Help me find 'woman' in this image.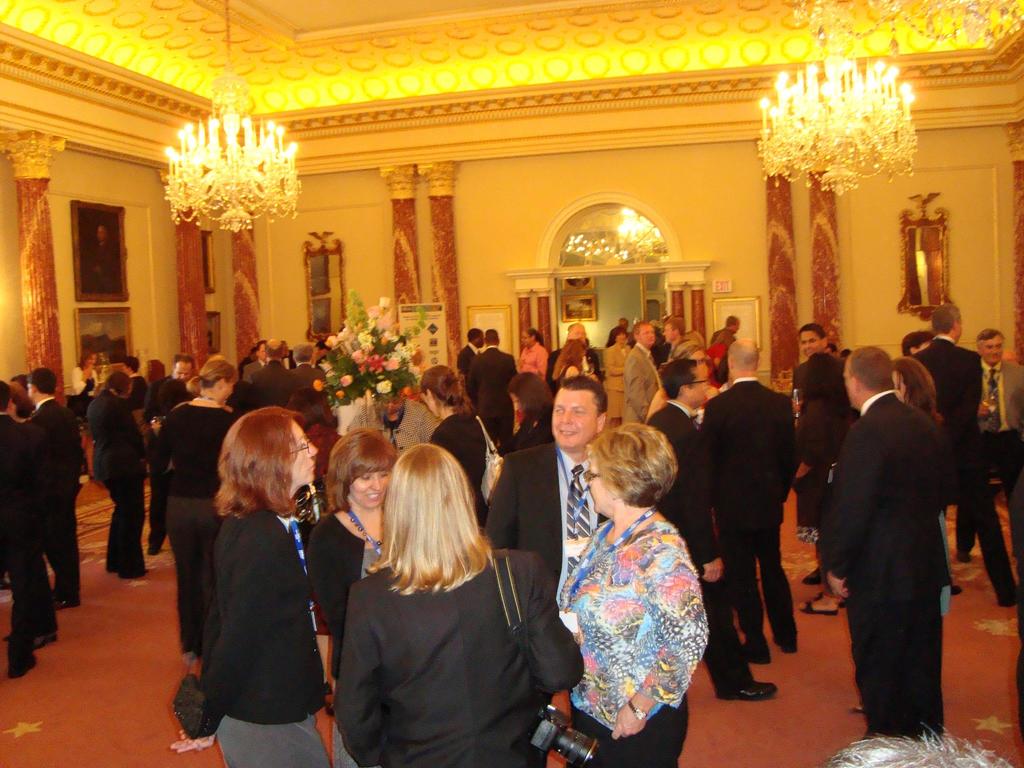
Found it: bbox(552, 420, 707, 767).
